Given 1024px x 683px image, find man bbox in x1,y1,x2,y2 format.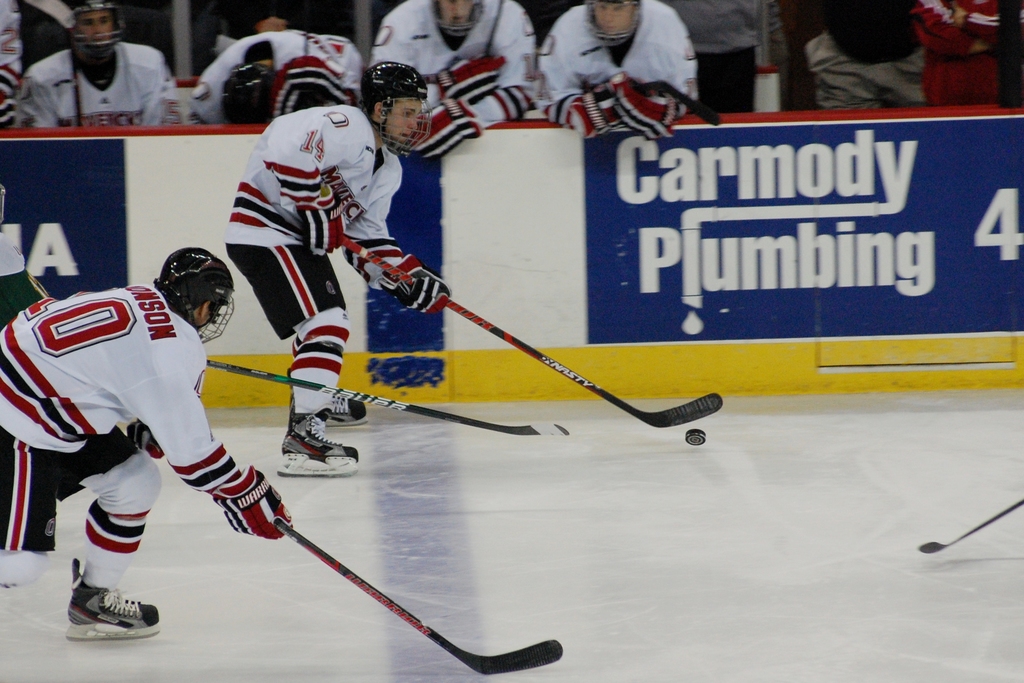
370,0,535,158.
